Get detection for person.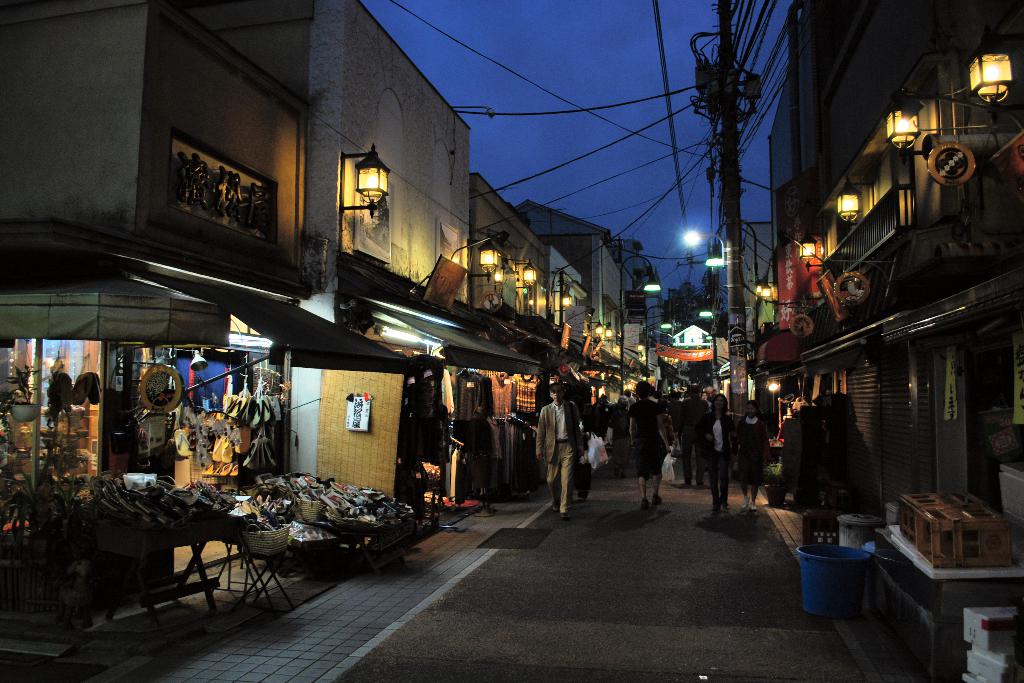
Detection: [535, 379, 583, 528].
